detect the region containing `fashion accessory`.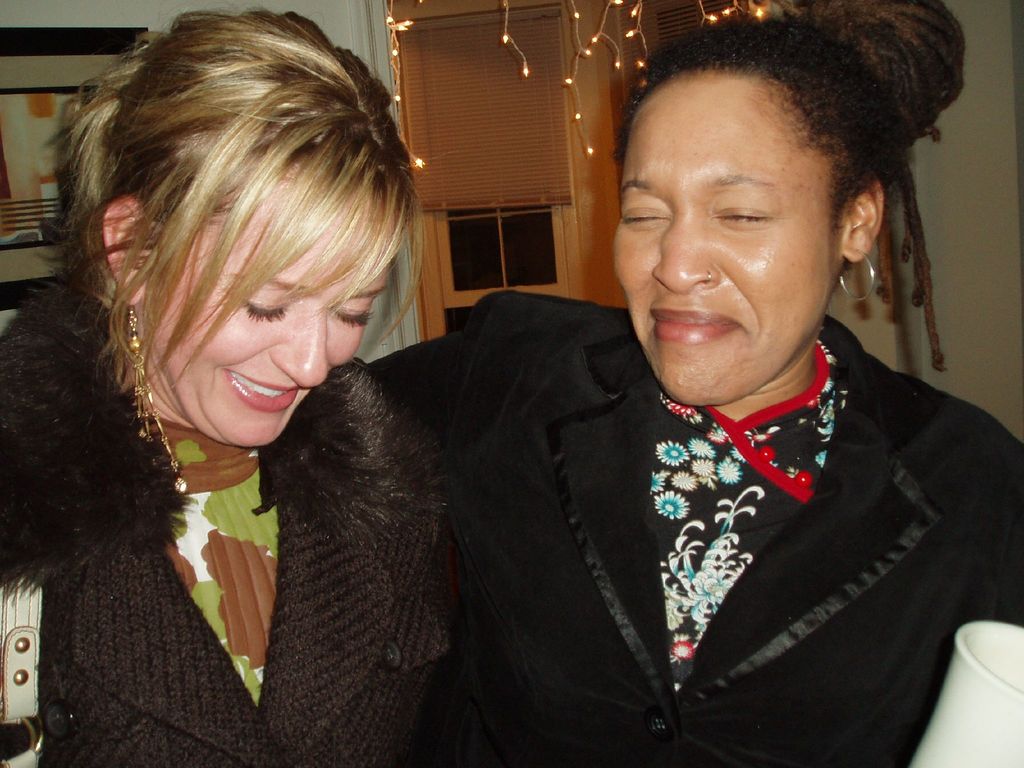
{"x1": 840, "y1": 252, "x2": 880, "y2": 302}.
